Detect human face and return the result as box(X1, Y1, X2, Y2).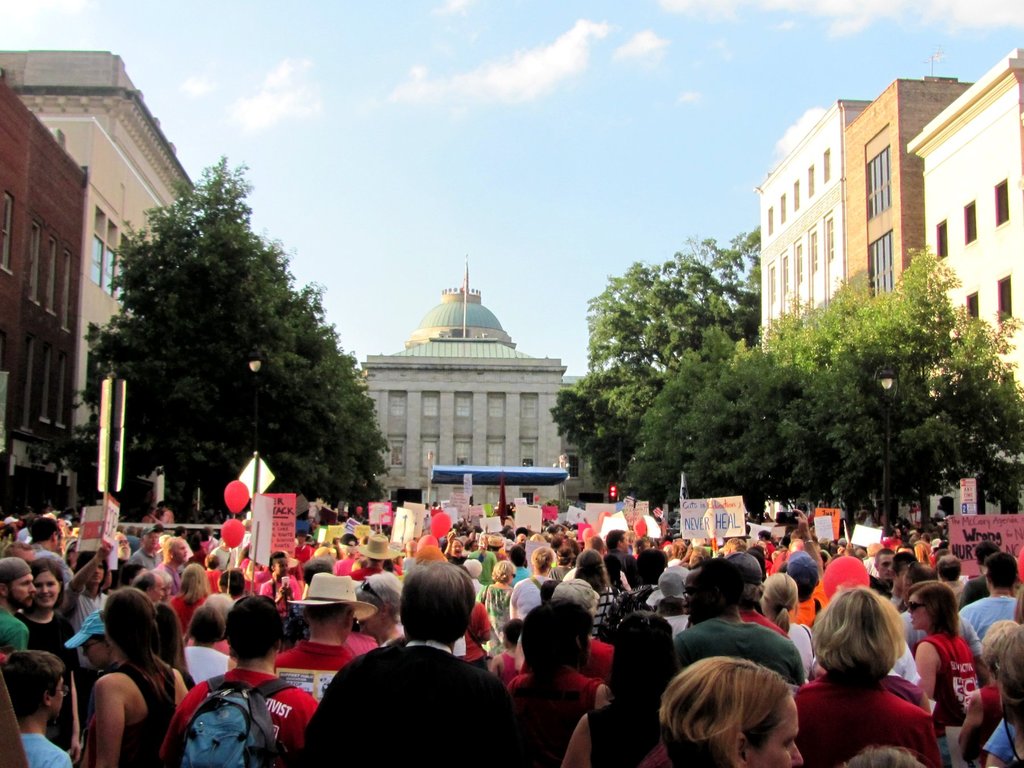
box(907, 596, 928, 633).
